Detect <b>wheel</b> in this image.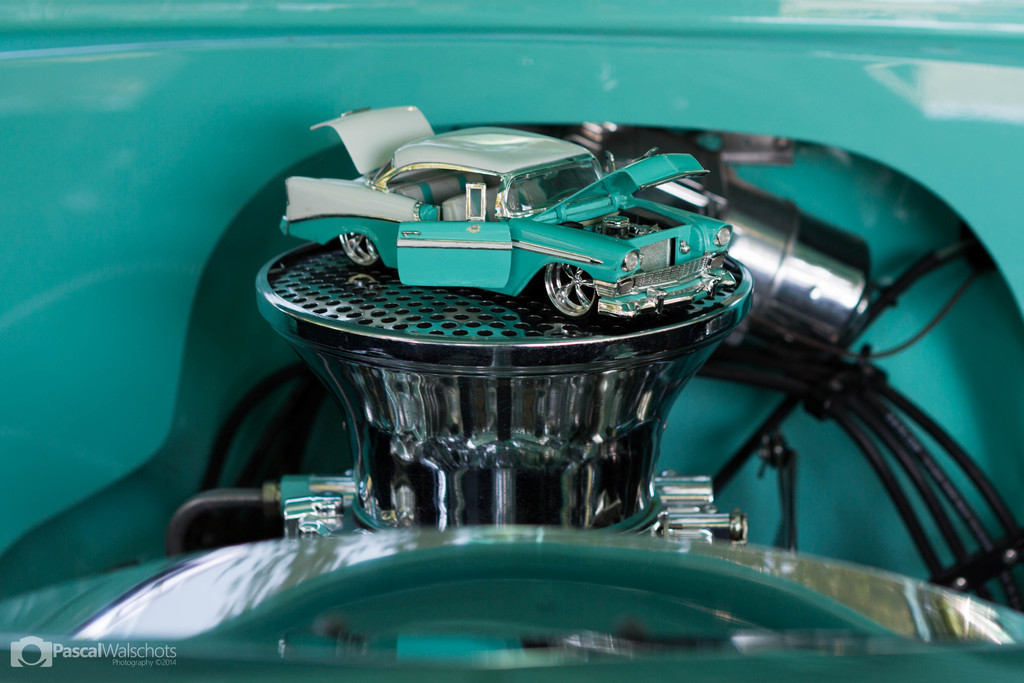
Detection: {"left": 545, "top": 258, "right": 595, "bottom": 318}.
